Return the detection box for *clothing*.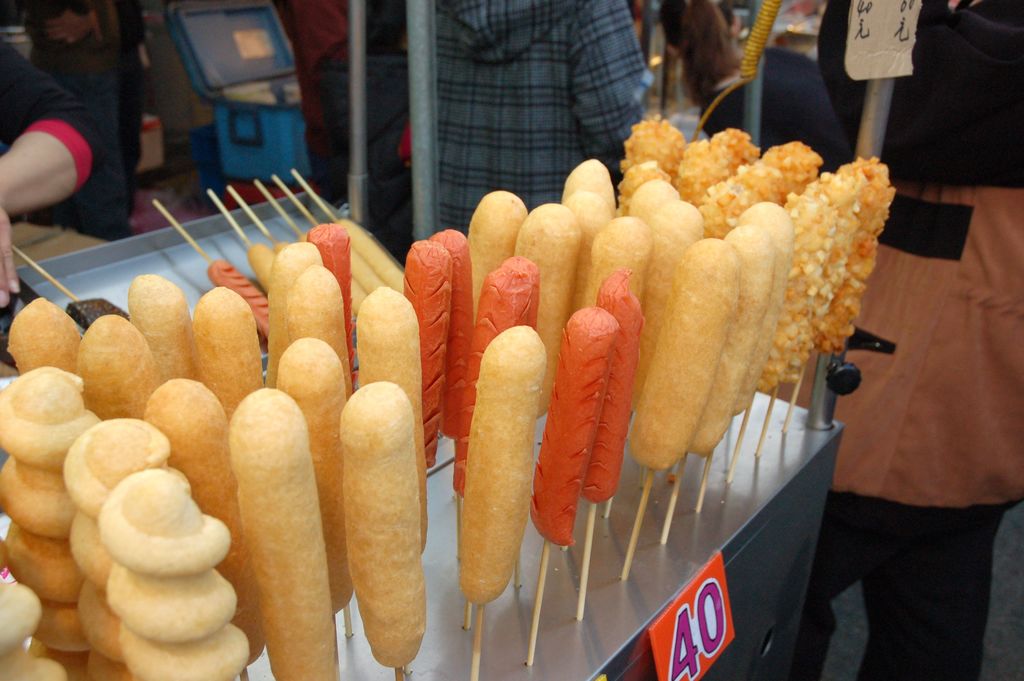
{"left": 638, "top": 12, "right": 734, "bottom": 124}.
